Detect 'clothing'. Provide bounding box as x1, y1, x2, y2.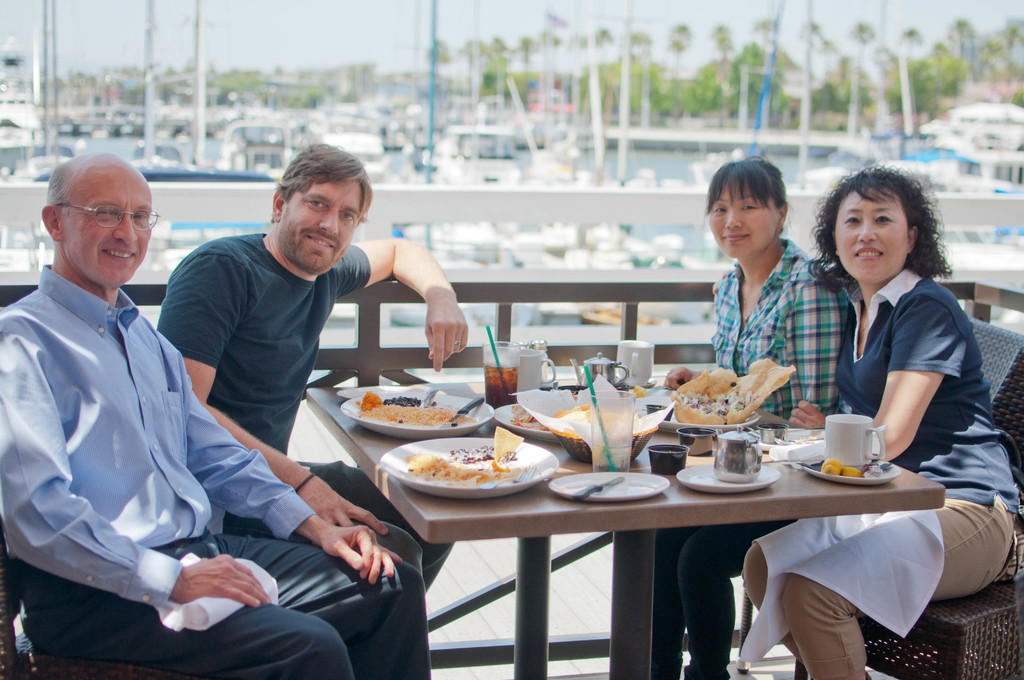
658, 244, 854, 679.
